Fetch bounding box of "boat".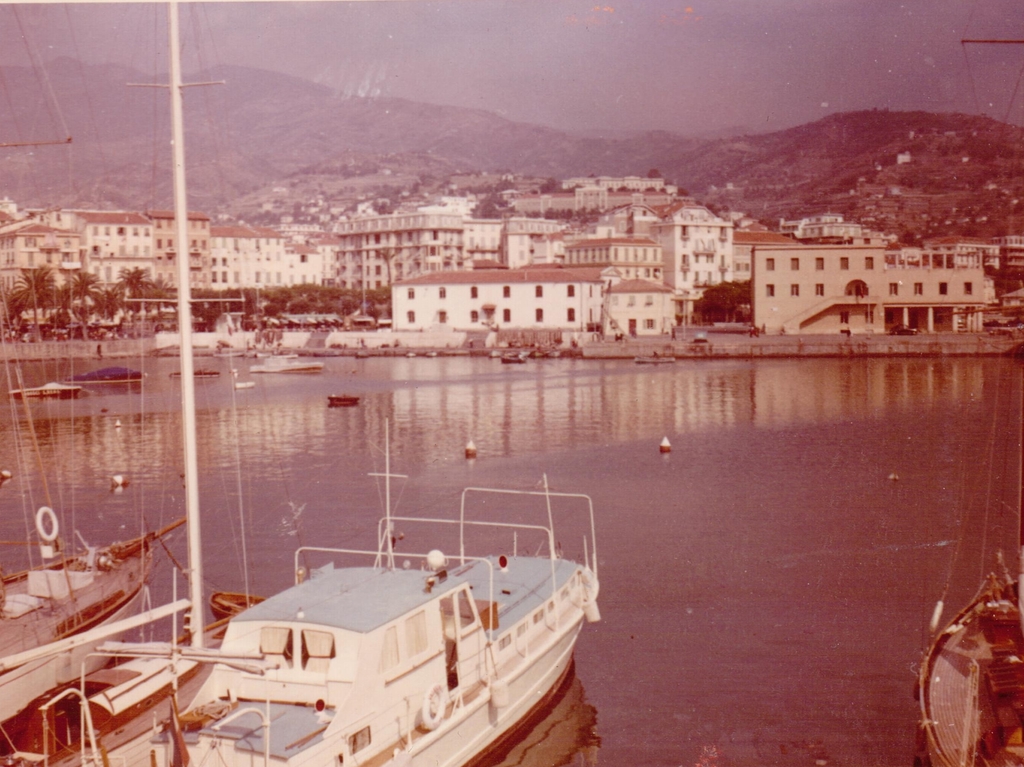
Bbox: <box>631,351,672,365</box>.
